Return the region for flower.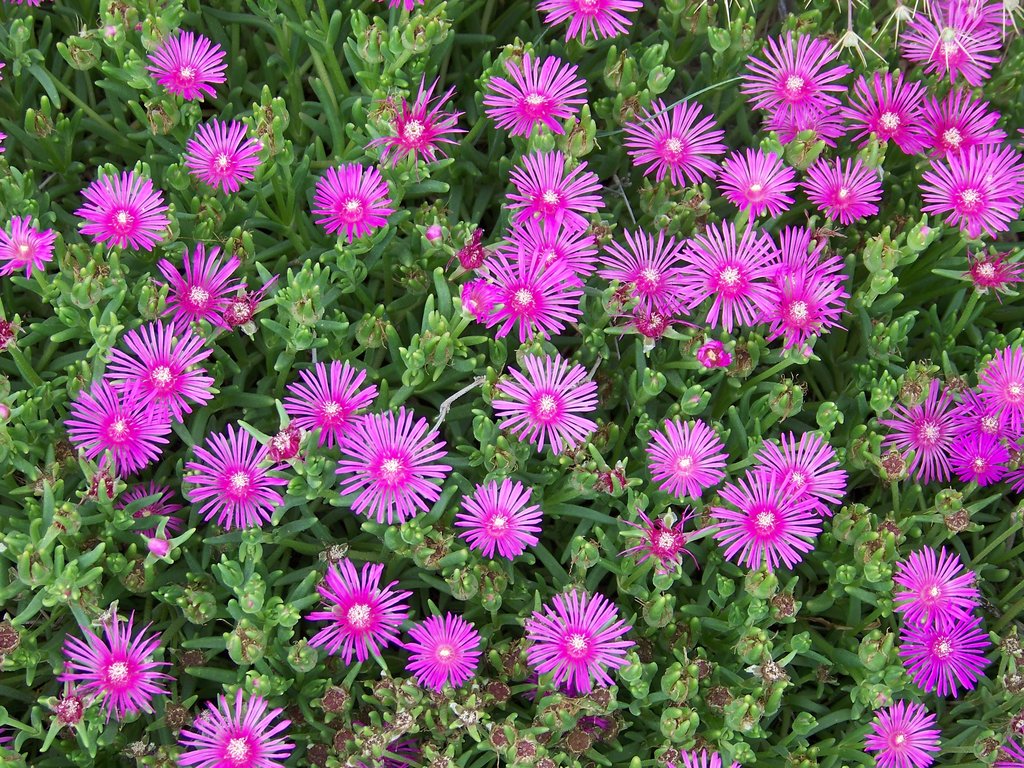
<bbox>676, 221, 788, 332</bbox>.
